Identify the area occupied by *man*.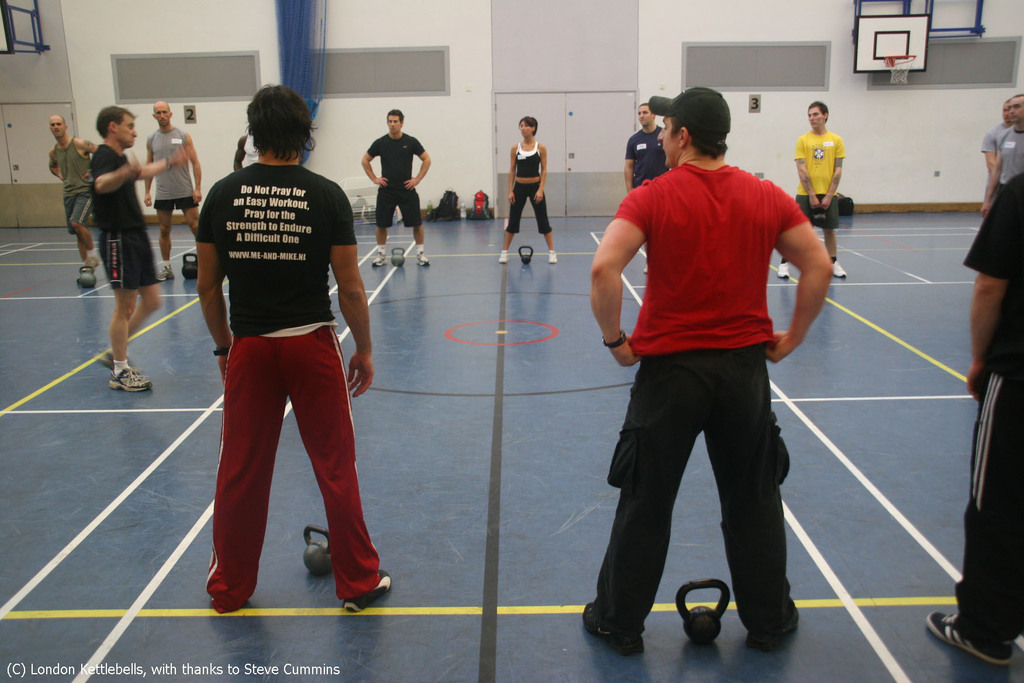
Area: box=[986, 94, 1023, 218].
